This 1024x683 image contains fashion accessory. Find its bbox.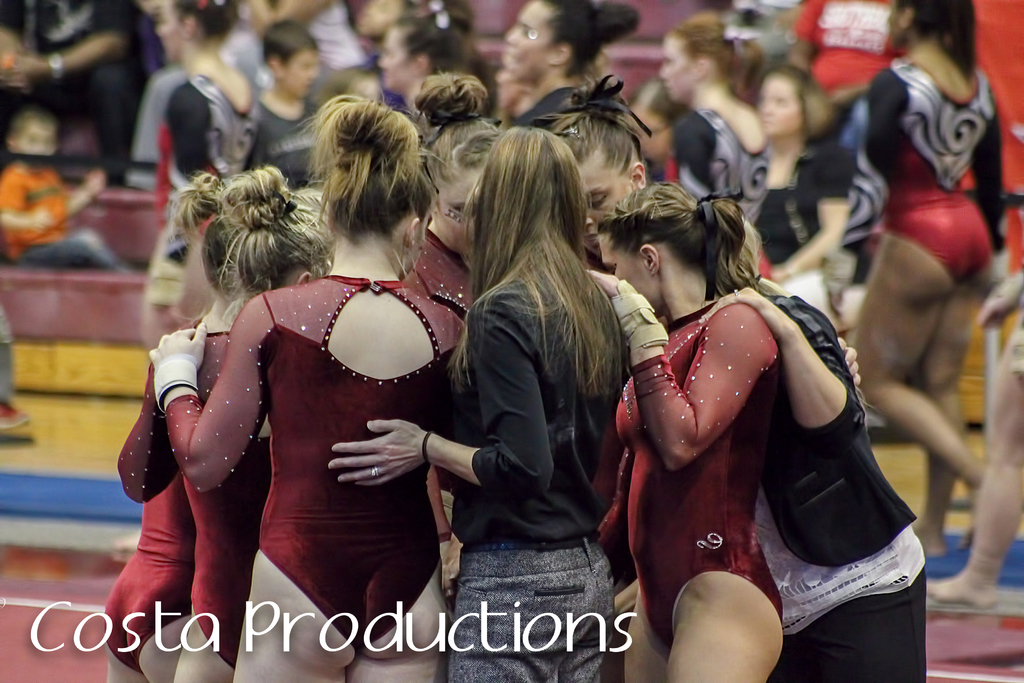
crop(371, 468, 383, 482).
